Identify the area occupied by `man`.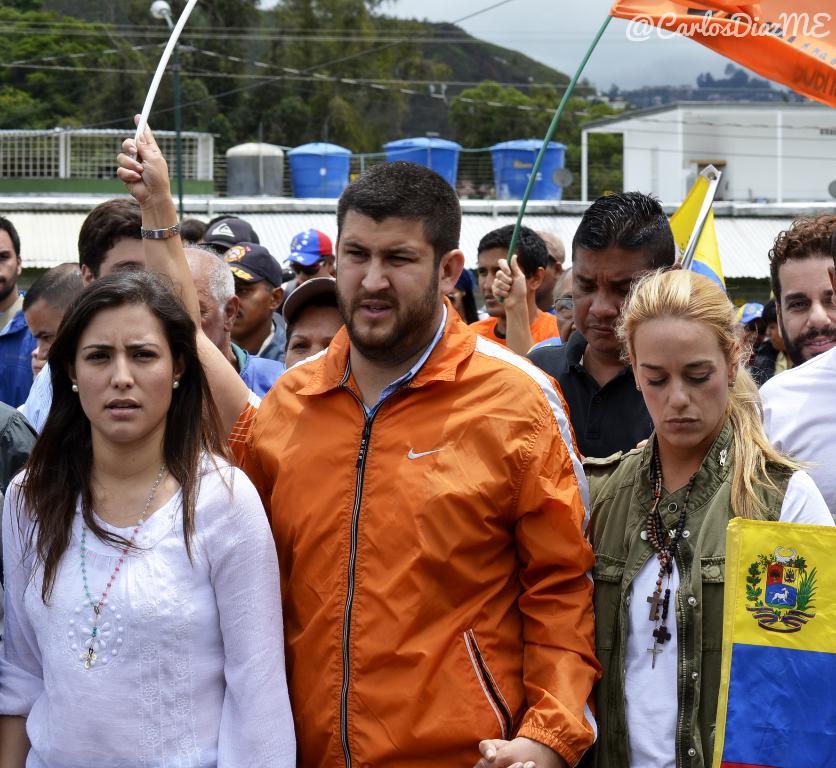
Area: Rect(185, 243, 294, 410).
